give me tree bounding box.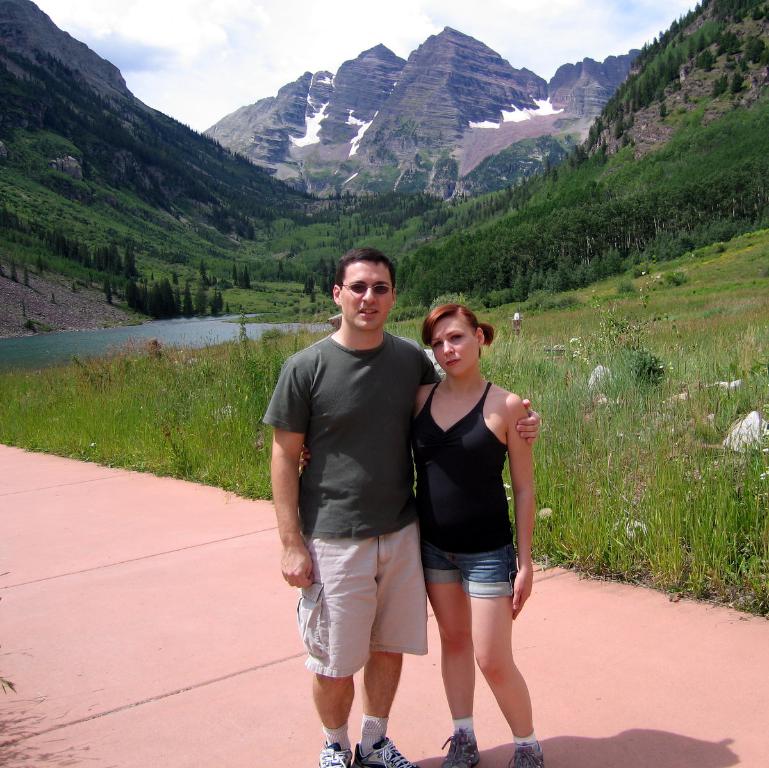
crop(194, 284, 210, 313).
